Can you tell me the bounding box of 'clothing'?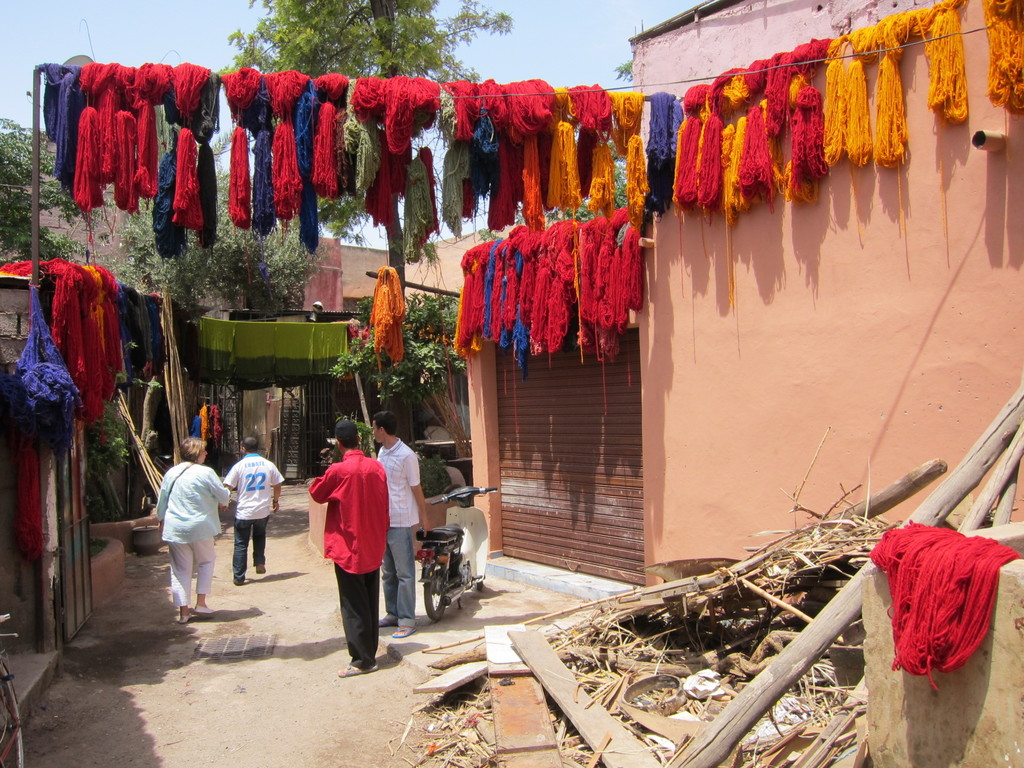
x1=228 y1=451 x2=285 y2=582.
